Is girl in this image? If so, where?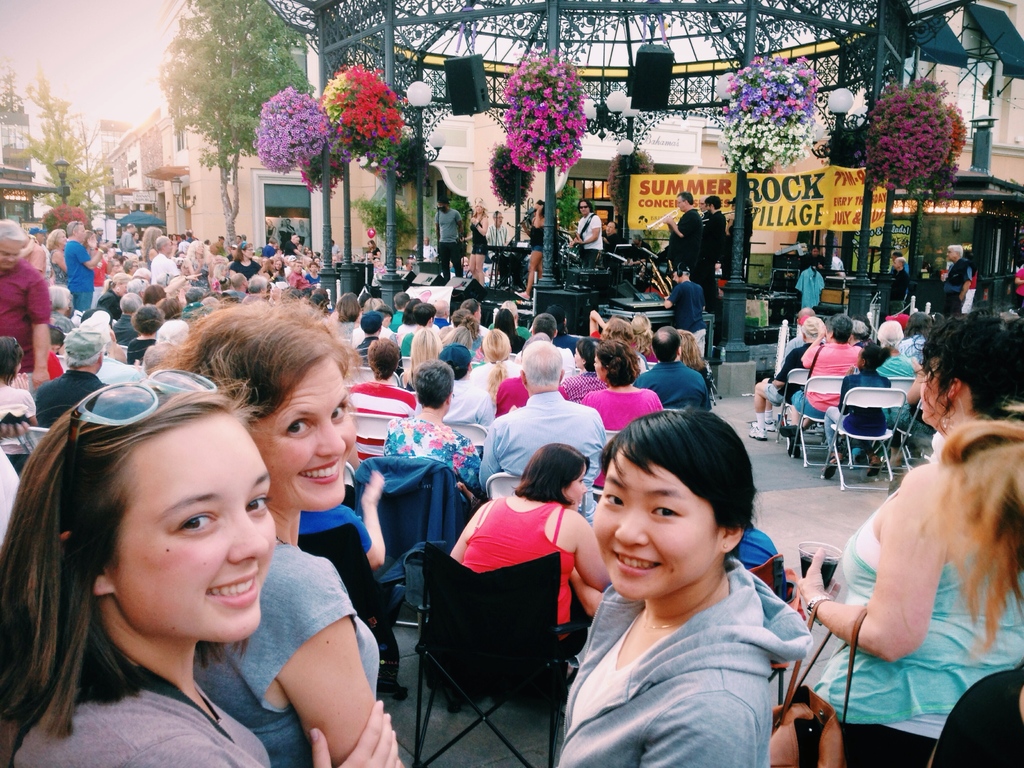
Yes, at box(455, 204, 488, 284).
